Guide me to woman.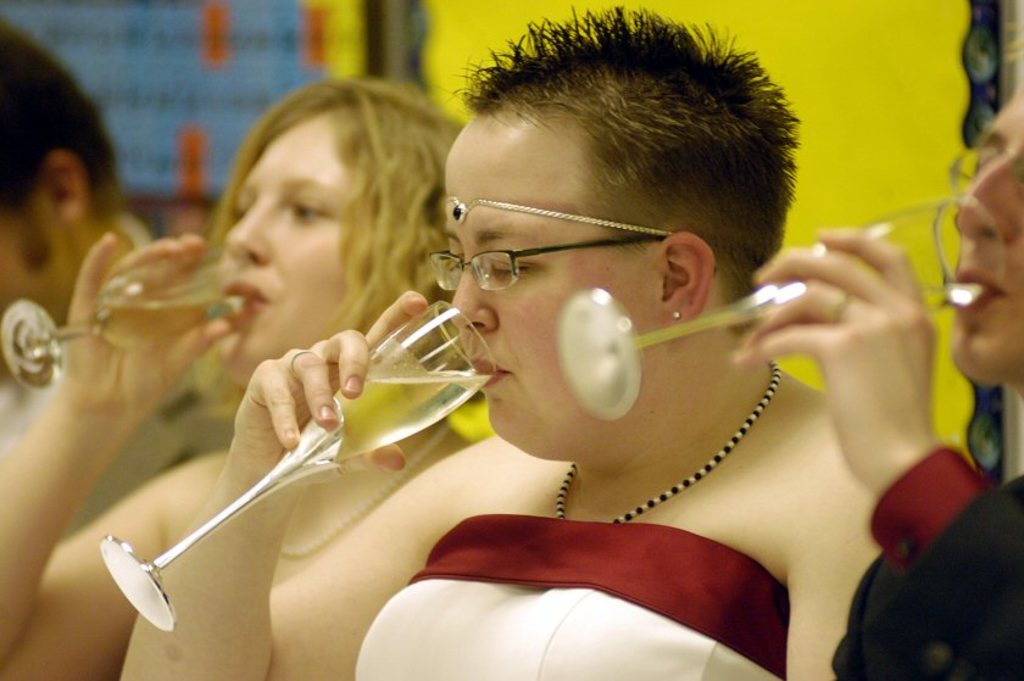
Guidance: region(110, 0, 889, 680).
